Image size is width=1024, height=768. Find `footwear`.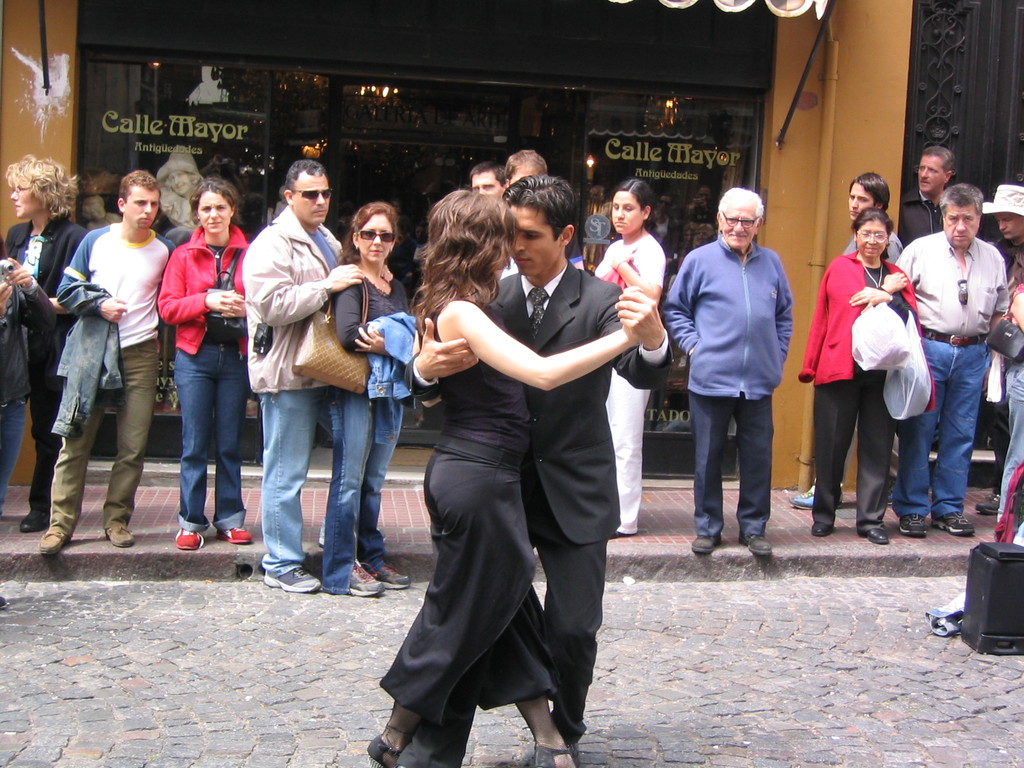
[174,525,200,548].
